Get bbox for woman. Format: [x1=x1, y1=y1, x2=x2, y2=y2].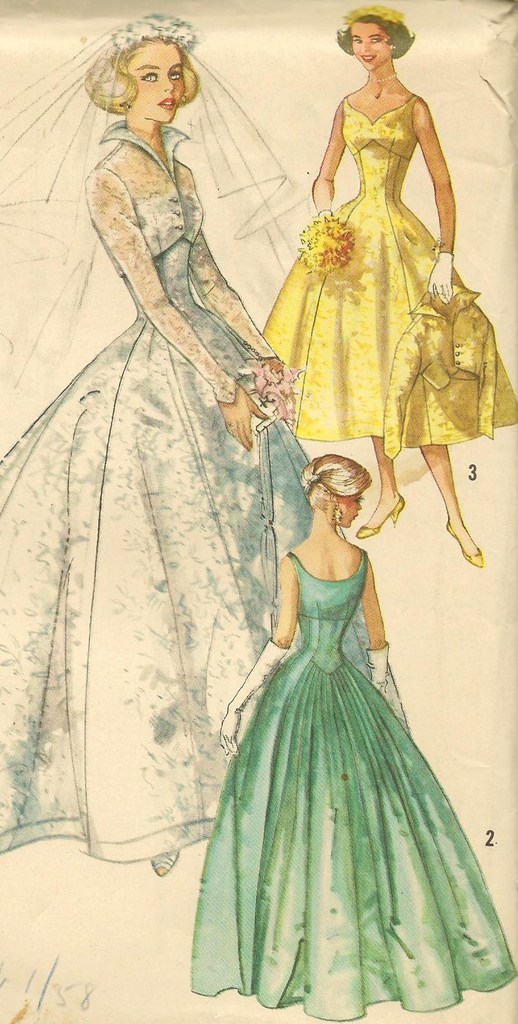
[x1=0, y1=14, x2=353, y2=886].
